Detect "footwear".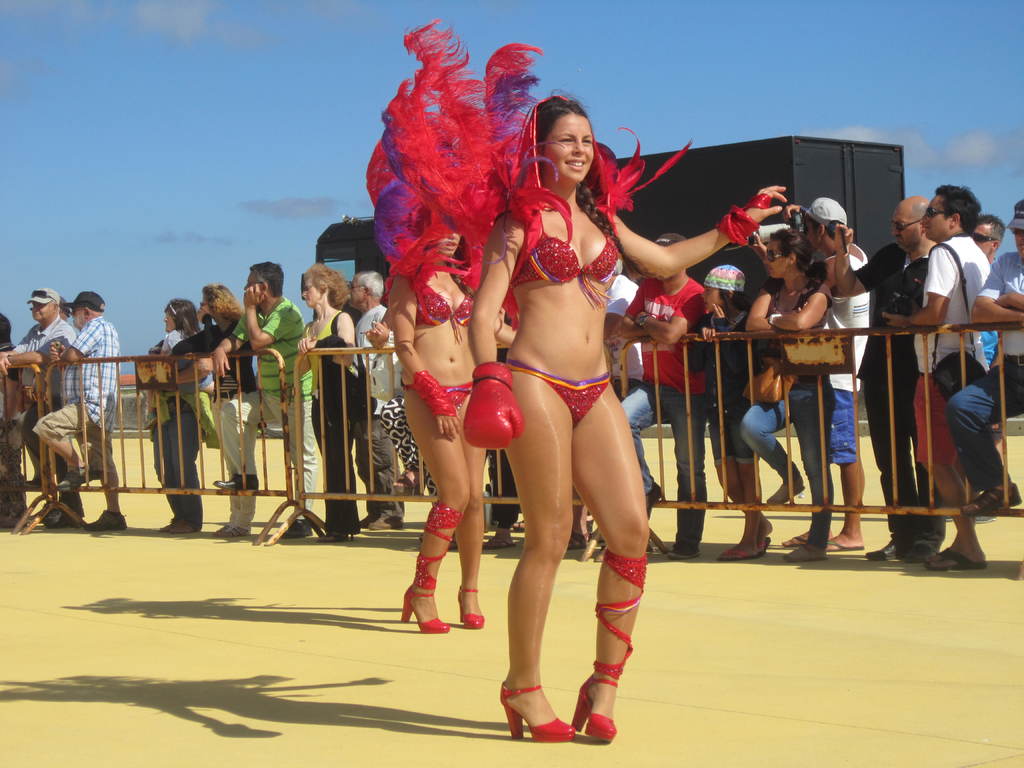
Detected at l=904, t=544, r=938, b=560.
